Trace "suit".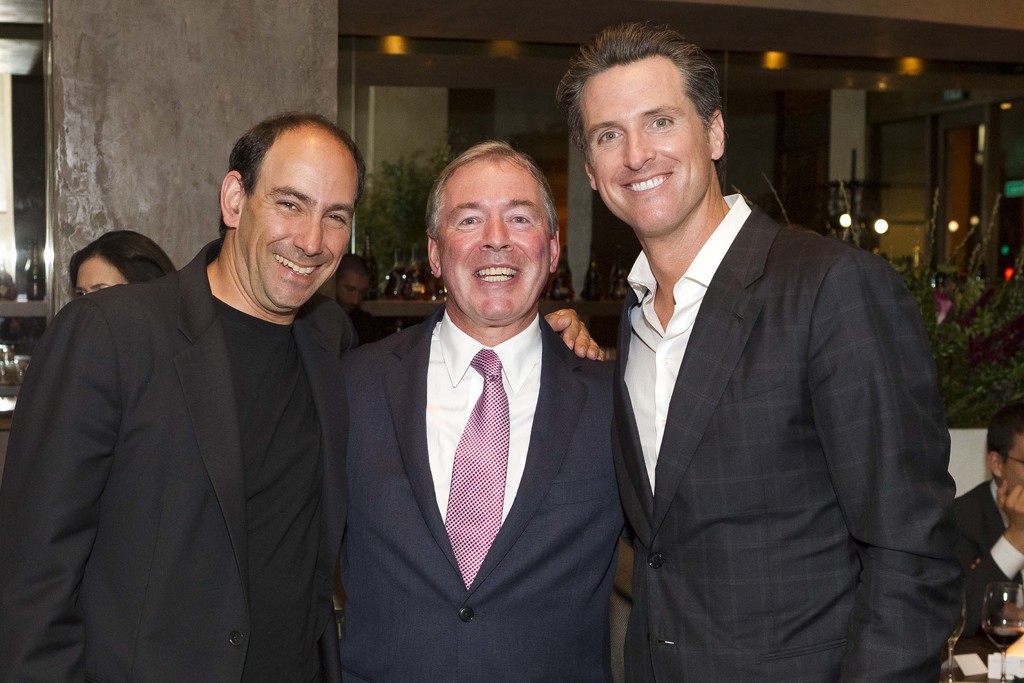
Traced to l=959, t=477, r=1023, b=634.
